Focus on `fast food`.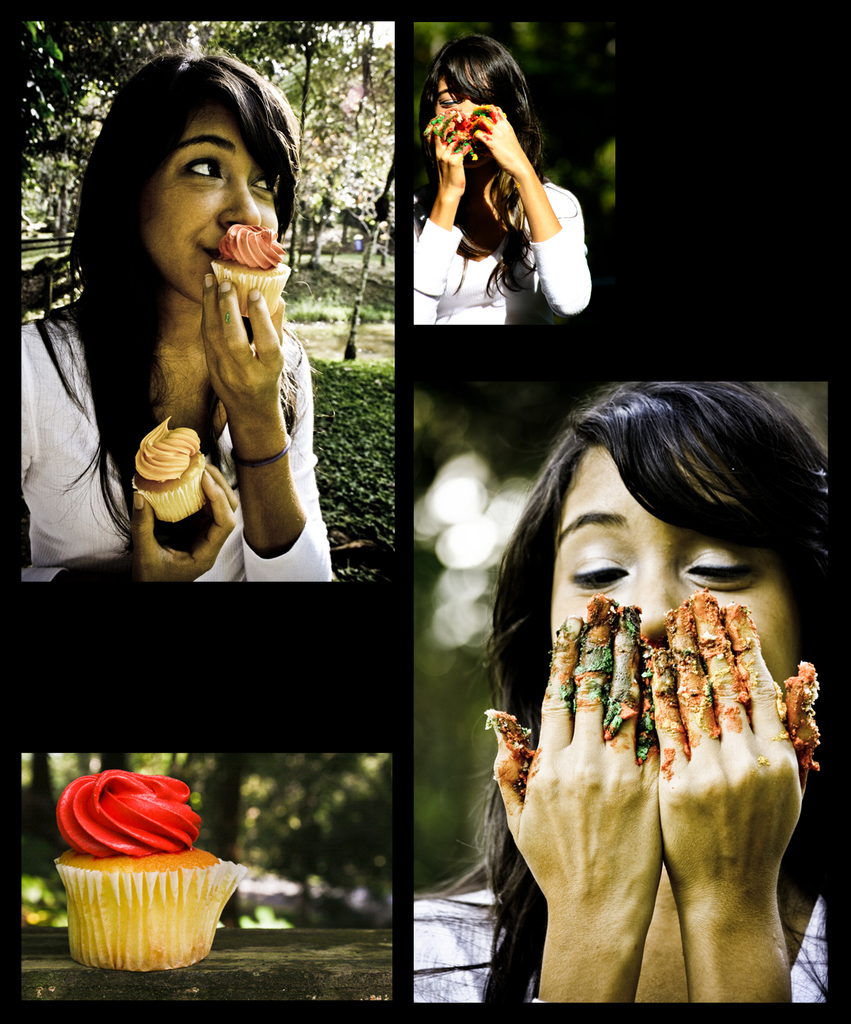
Focused at 214, 255, 286, 321.
